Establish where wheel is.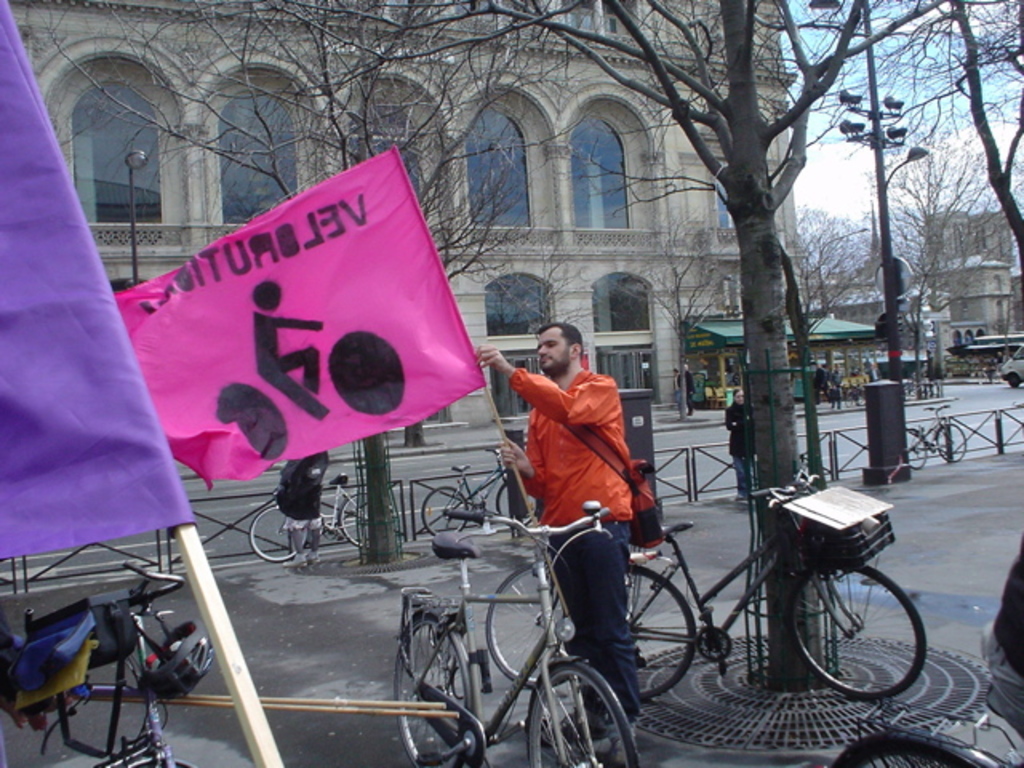
Established at detection(421, 486, 469, 533).
